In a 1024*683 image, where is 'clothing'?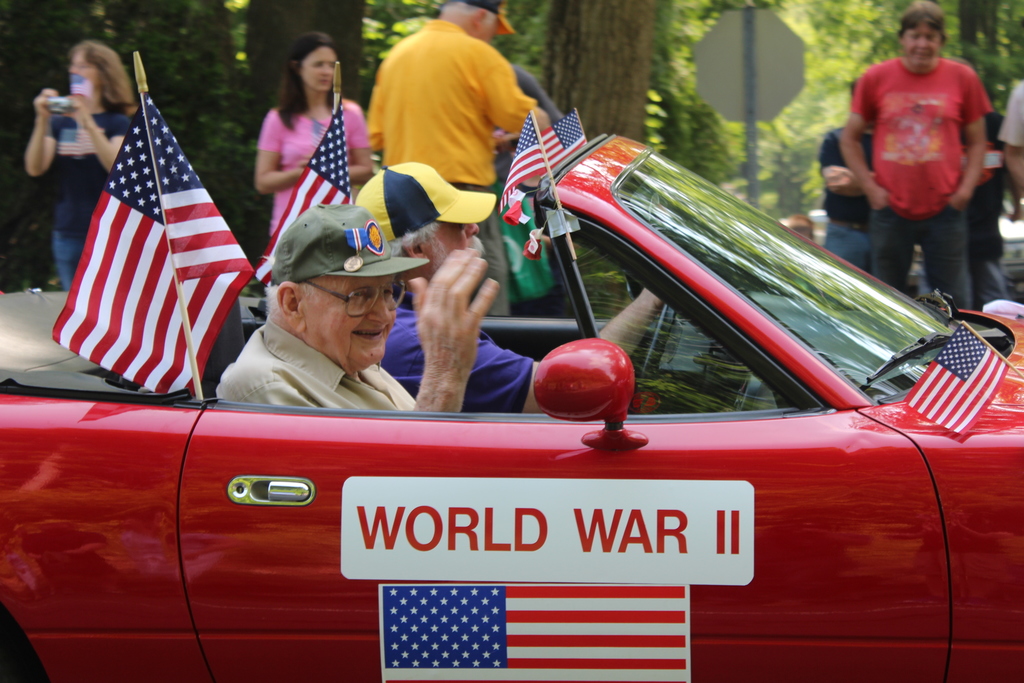
x1=845 y1=52 x2=991 y2=291.
